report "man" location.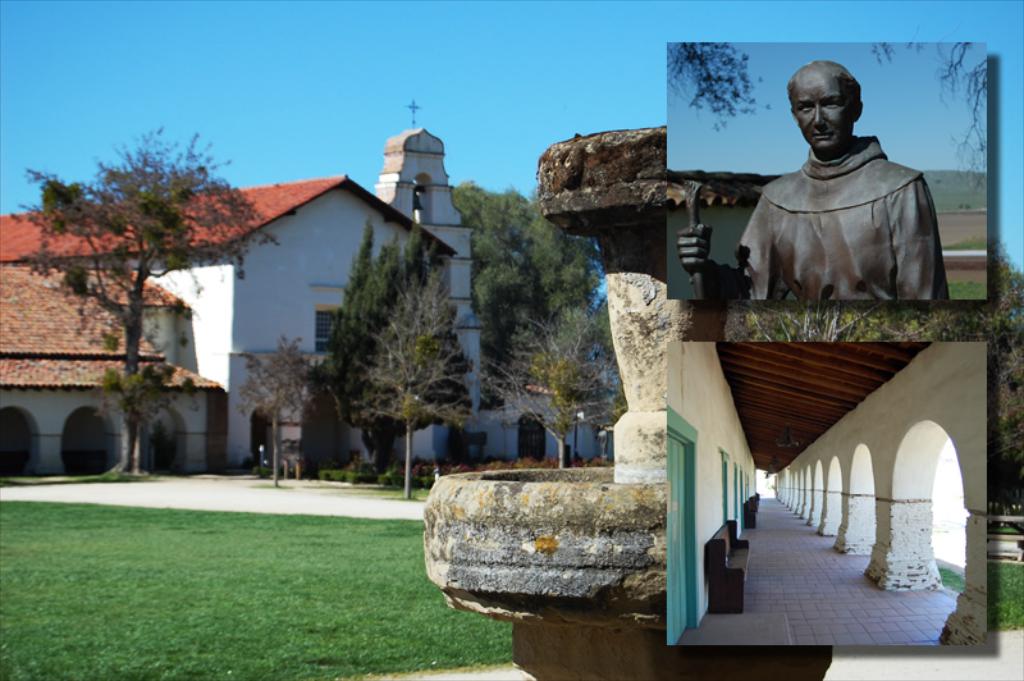
Report: bbox=[724, 55, 943, 337].
